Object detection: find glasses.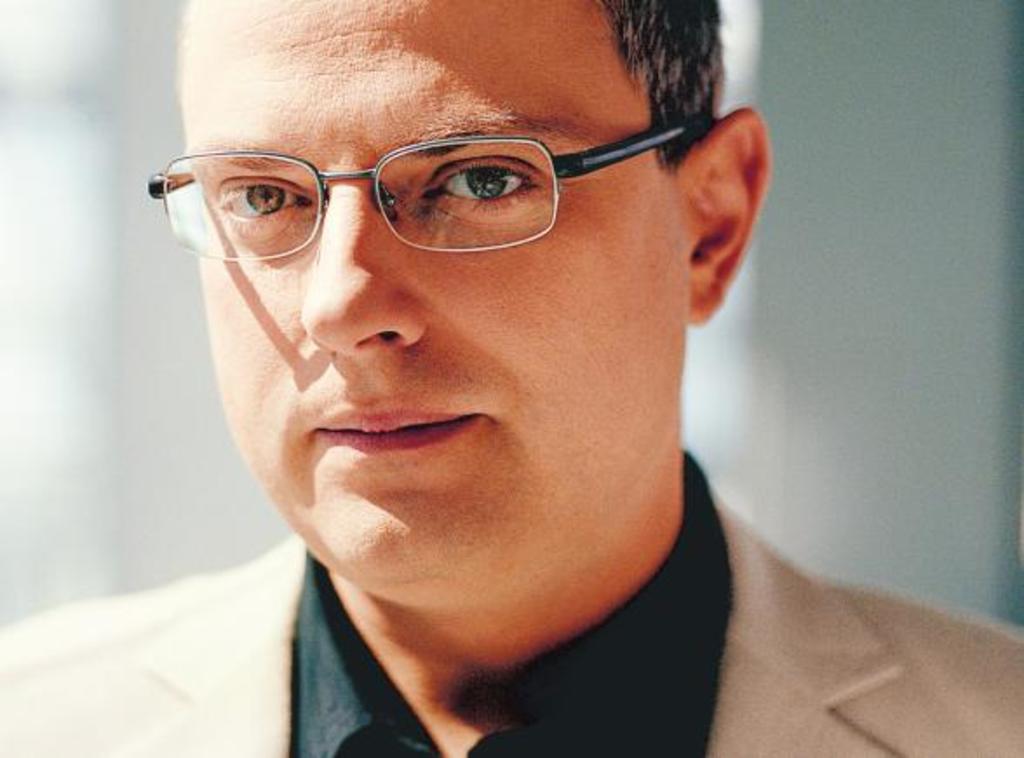
[138, 122, 691, 258].
